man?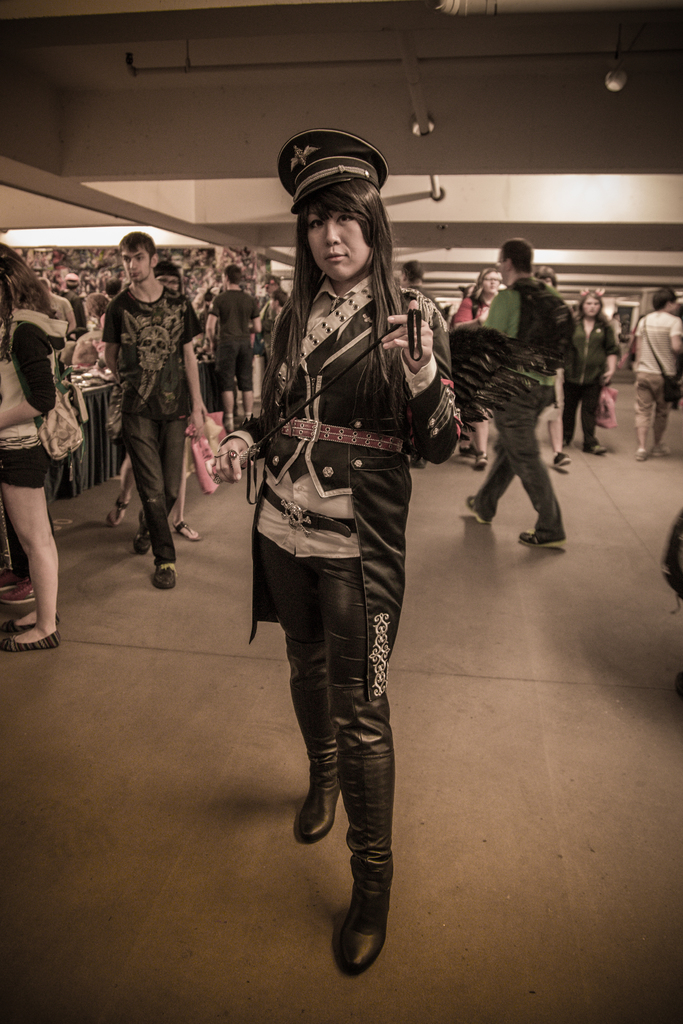
400,263,449,317
